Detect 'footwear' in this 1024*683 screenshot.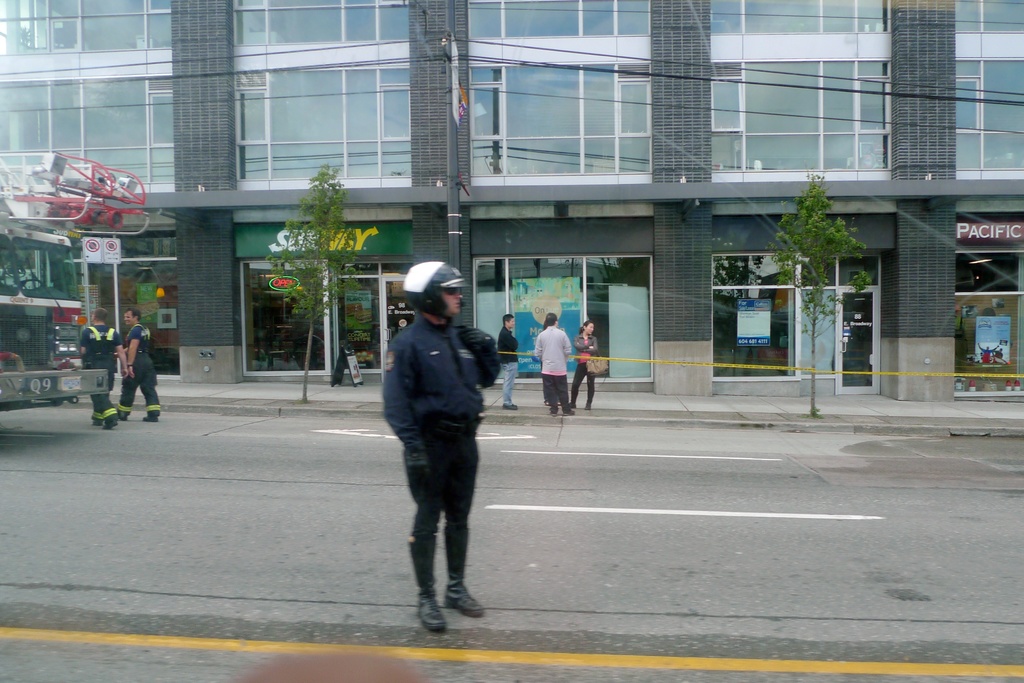
Detection: crop(585, 402, 591, 410).
